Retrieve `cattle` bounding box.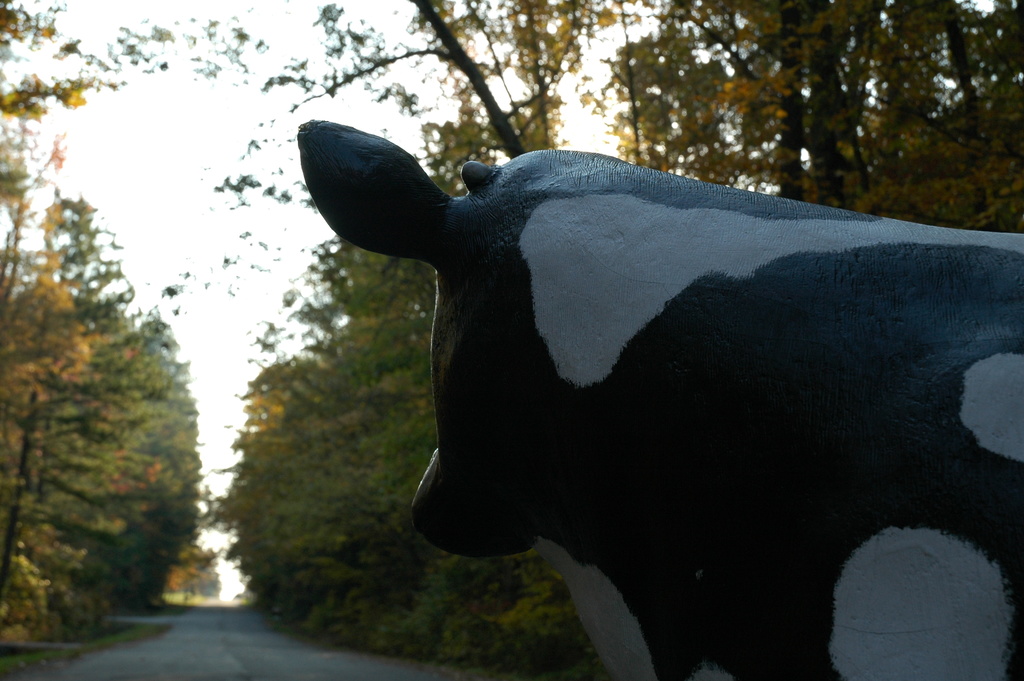
Bounding box: 294 117 1023 680.
